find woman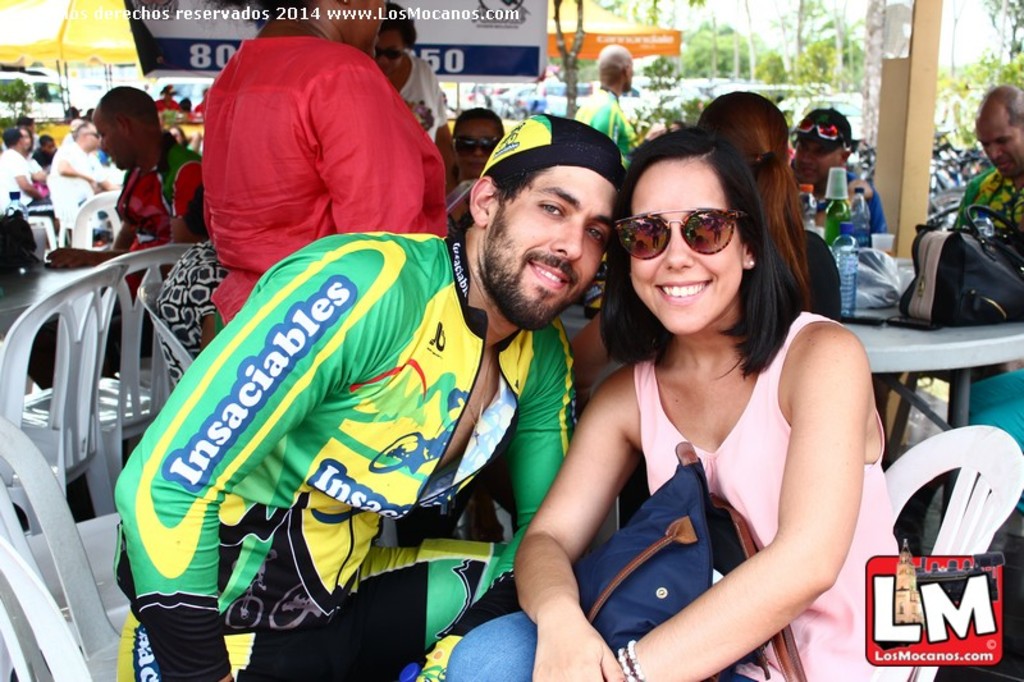
[12, 125, 54, 188]
